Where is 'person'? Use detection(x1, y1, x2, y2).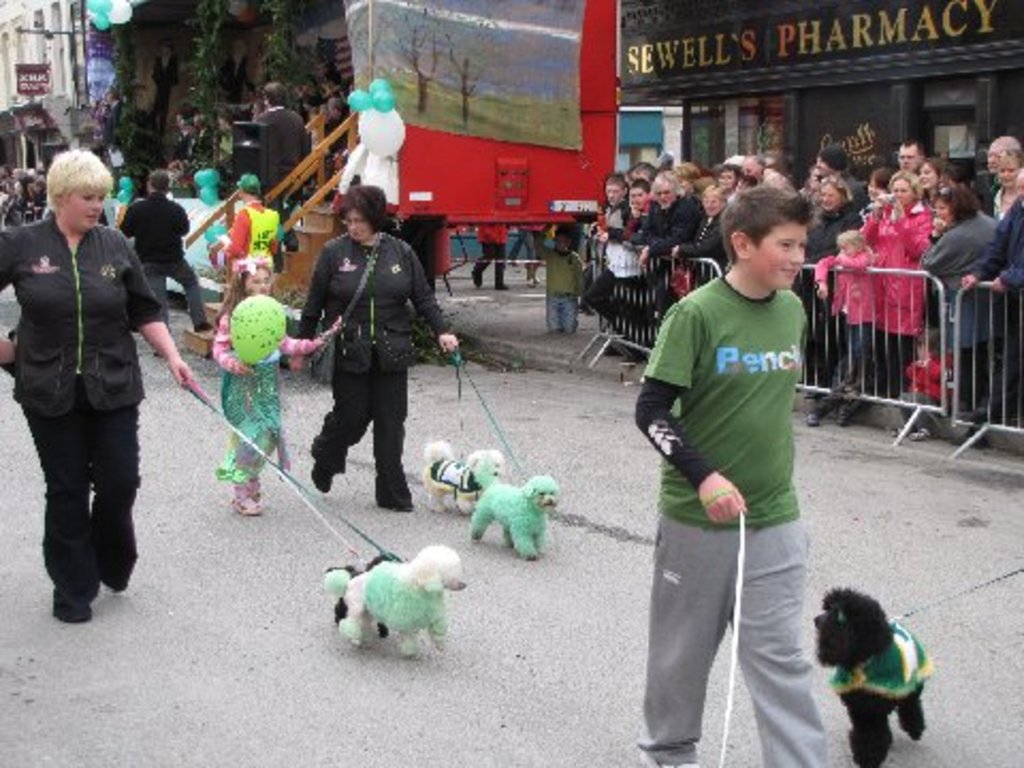
detection(469, 220, 512, 292).
